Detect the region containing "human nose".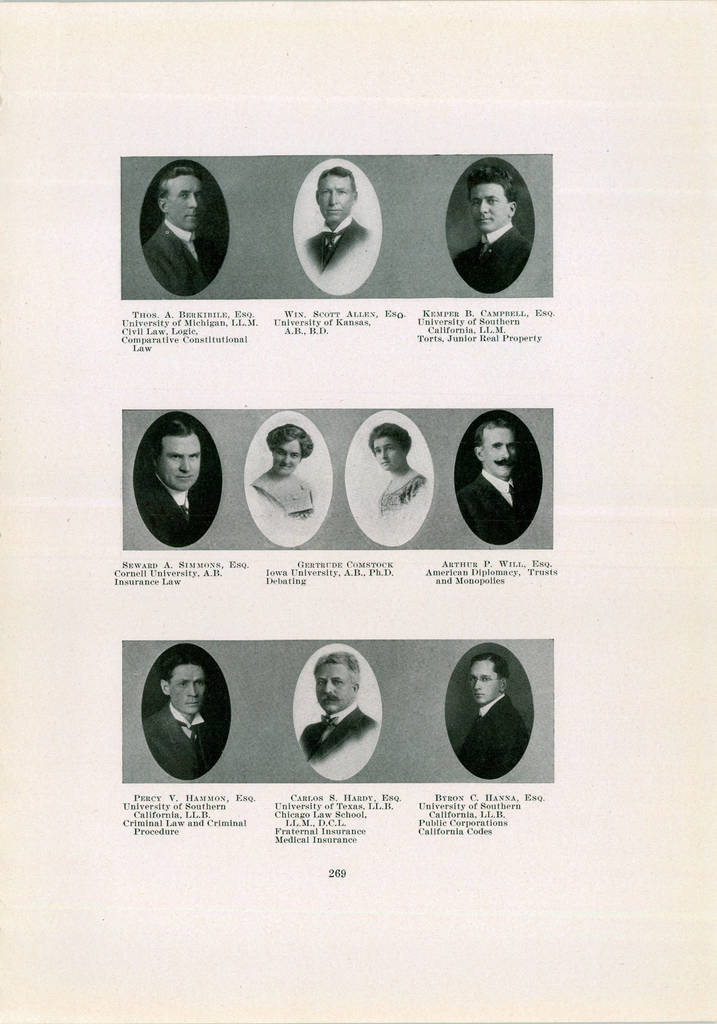
pyautogui.locateOnScreen(185, 195, 197, 209).
